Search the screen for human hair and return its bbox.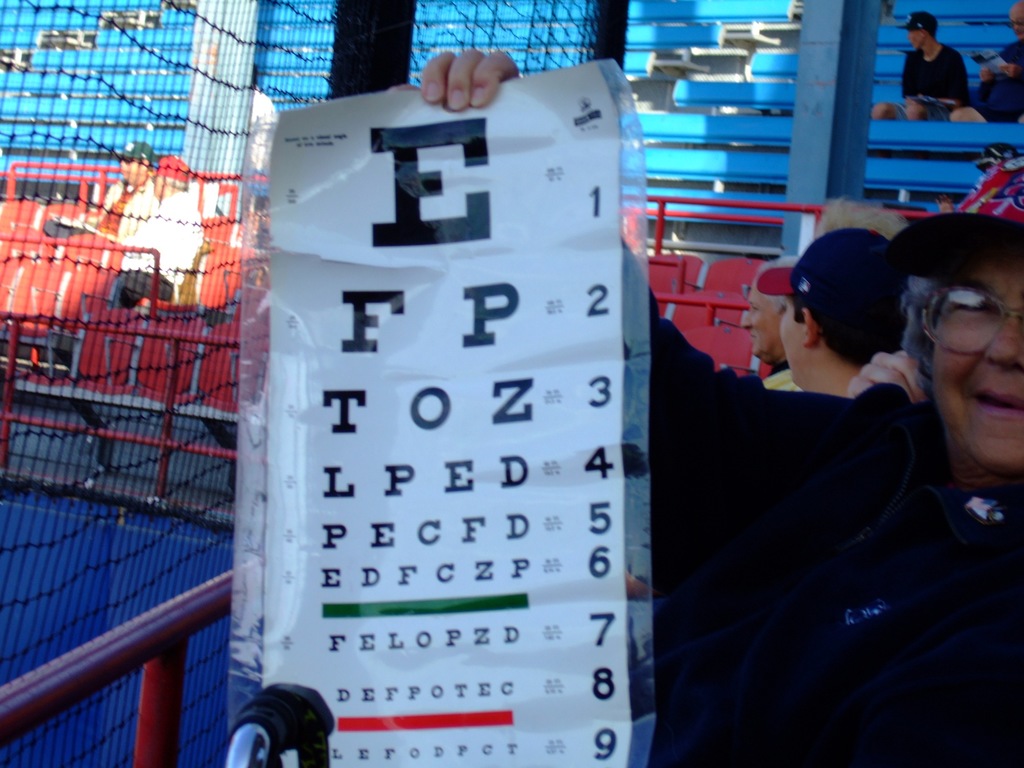
Found: box=[804, 223, 904, 362].
